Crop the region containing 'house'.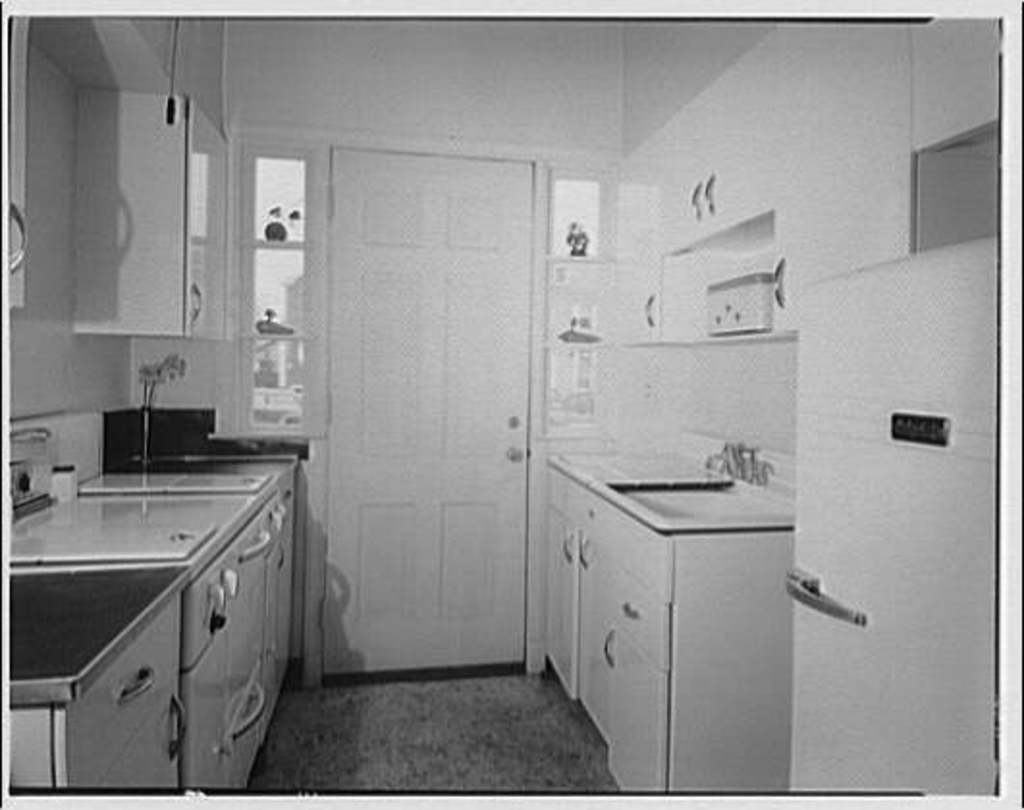
Crop region: [x1=0, y1=6, x2=1022, y2=808].
